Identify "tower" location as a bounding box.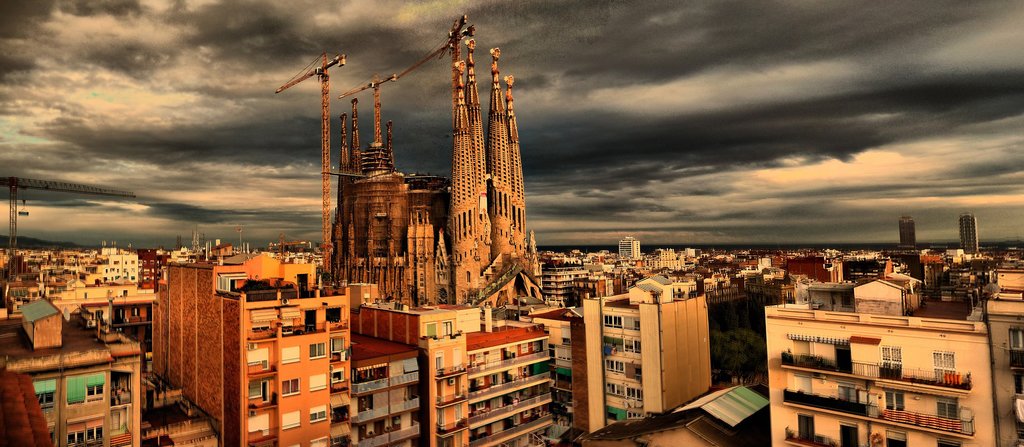
(616, 235, 642, 261).
